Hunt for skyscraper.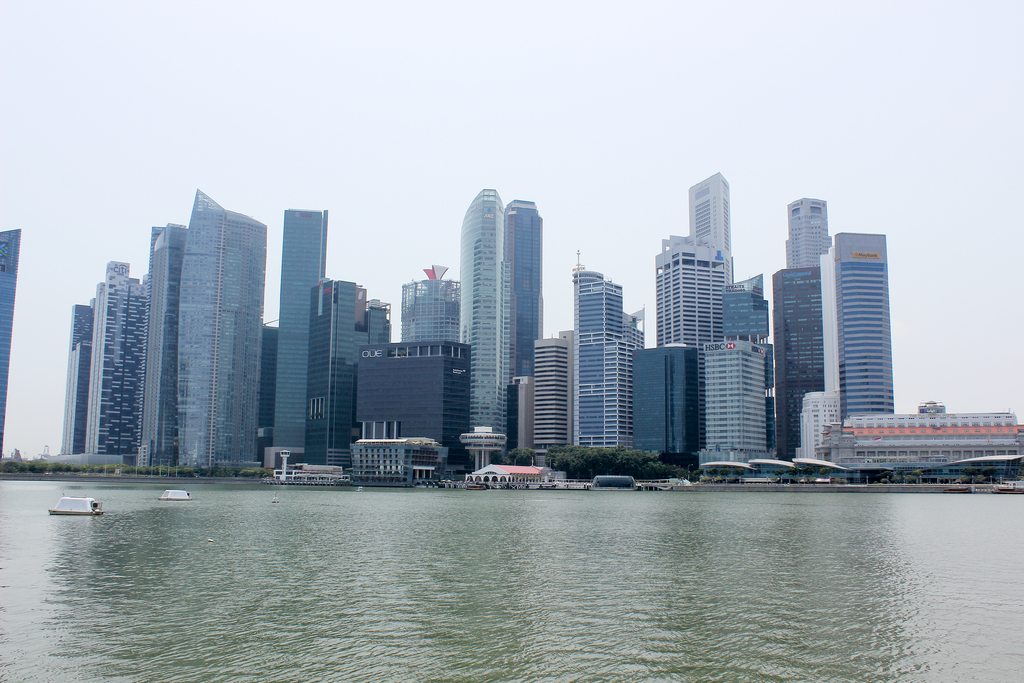
Hunted down at rect(502, 194, 546, 389).
